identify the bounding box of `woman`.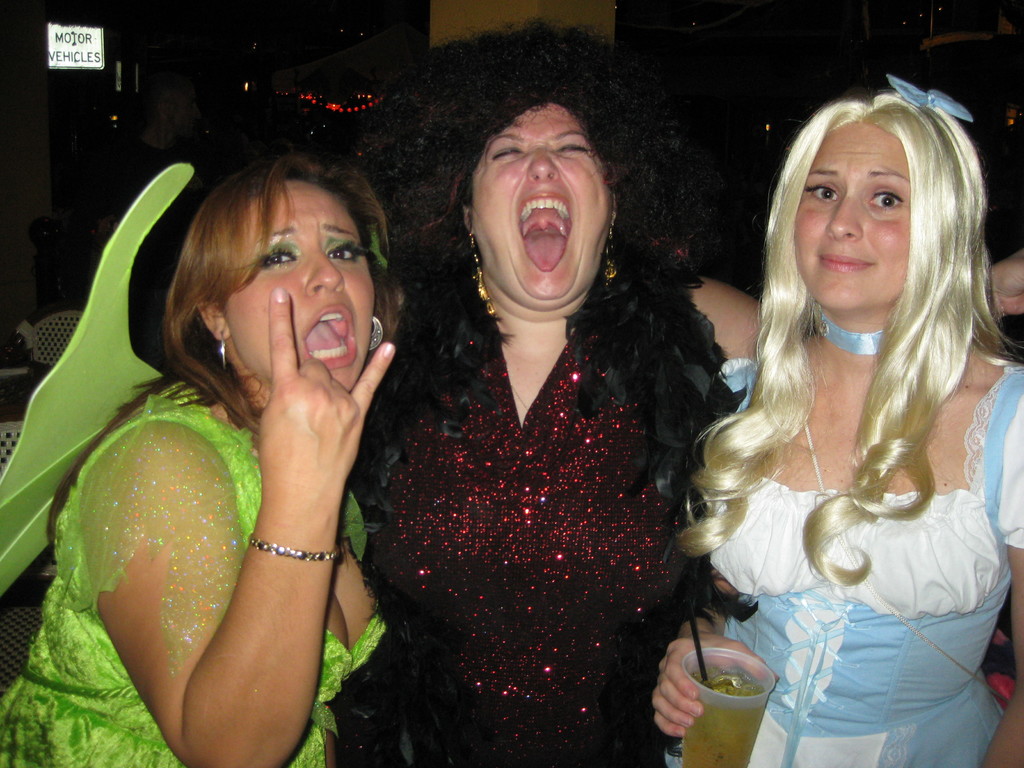
(36, 91, 462, 766).
